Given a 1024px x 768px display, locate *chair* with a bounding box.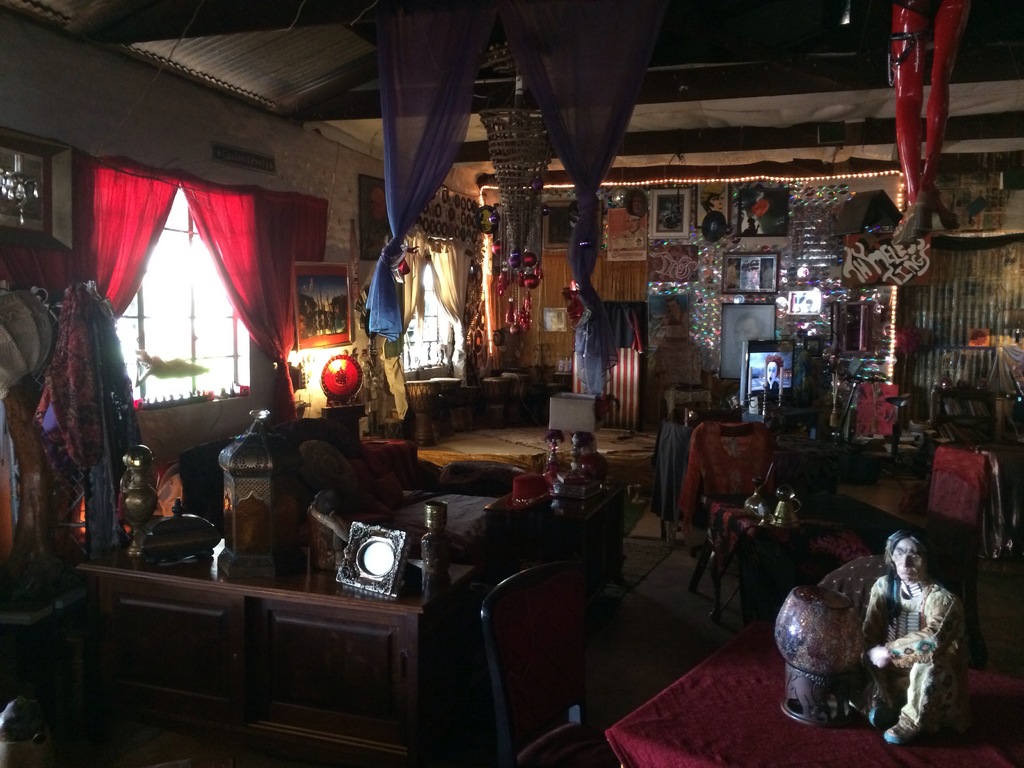
Located: <bbox>679, 435, 794, 633</bbox>.
